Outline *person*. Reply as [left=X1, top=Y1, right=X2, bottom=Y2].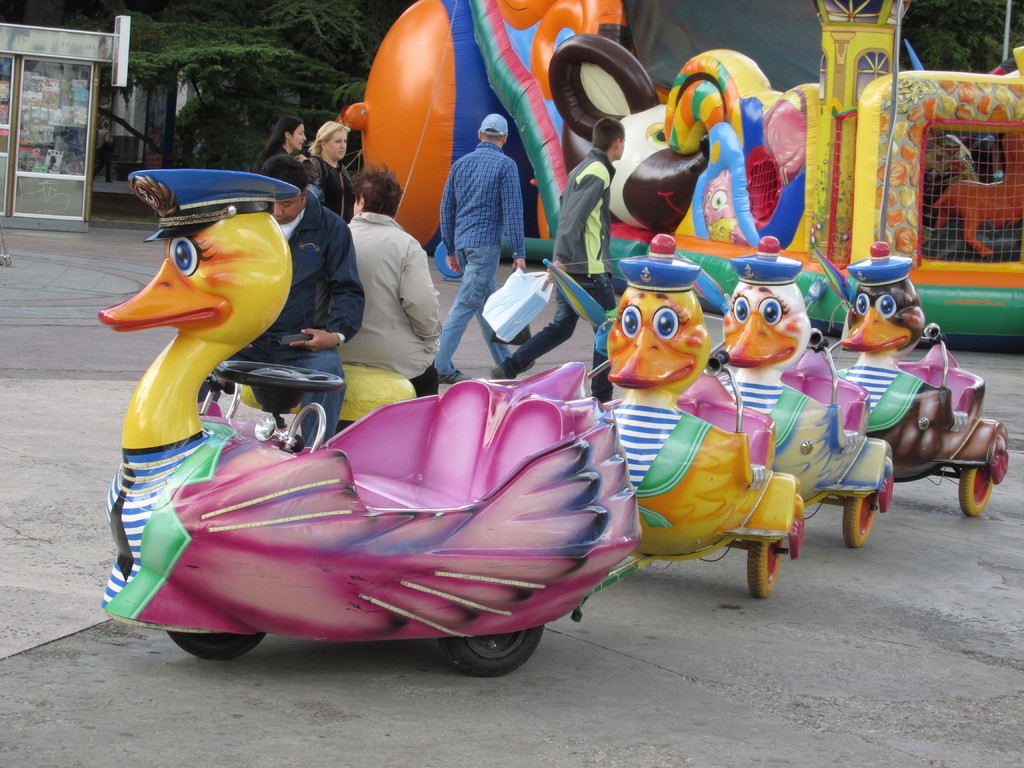
[left=305, top=111, right=362, bottom=216].
